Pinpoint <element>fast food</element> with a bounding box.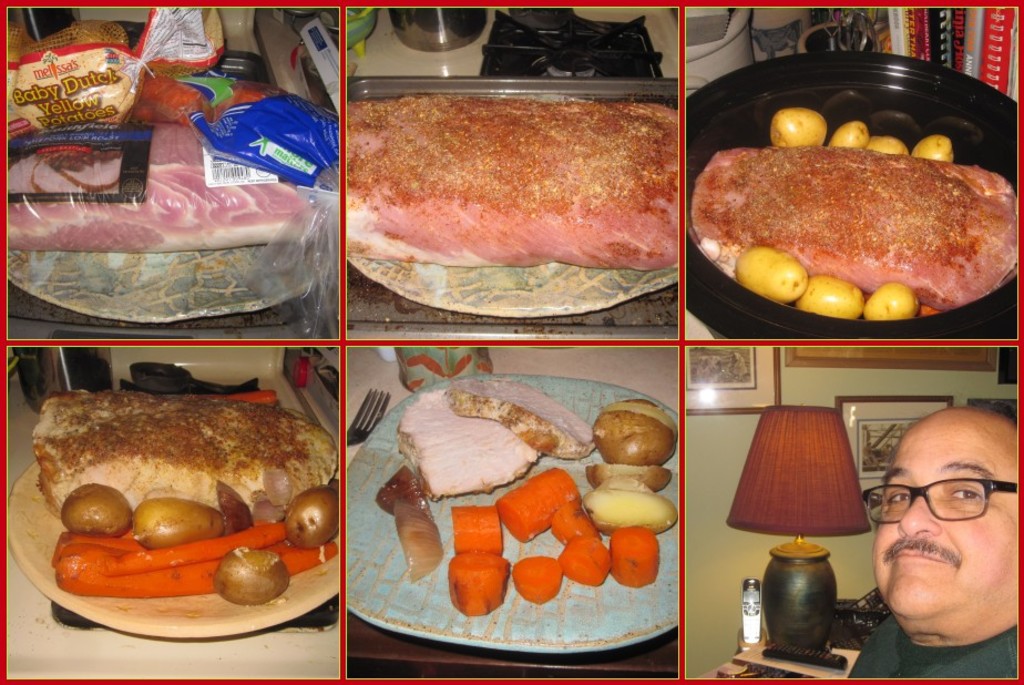
376:451:438:585.
